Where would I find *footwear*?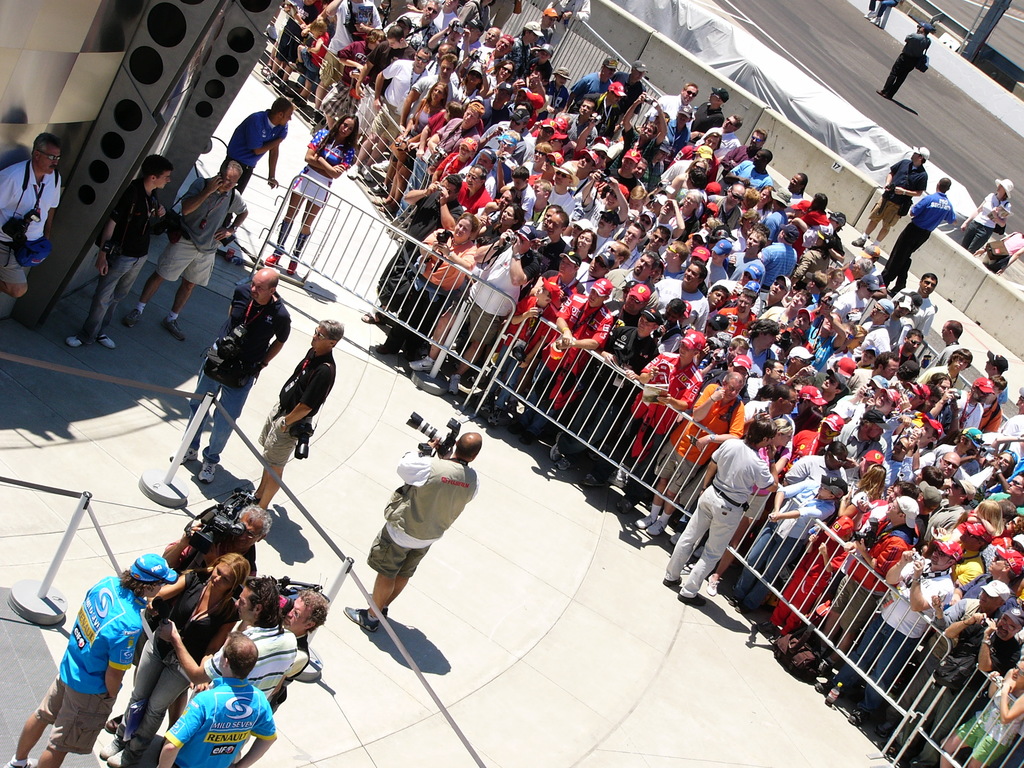
At region(670, 533, 682, 546).
